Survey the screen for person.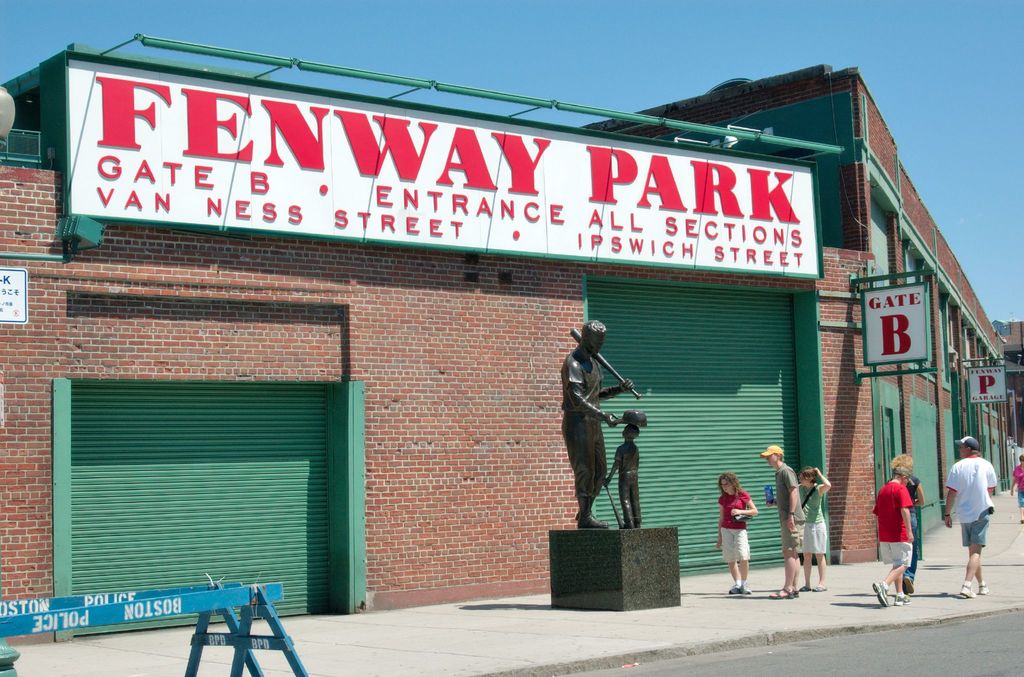
Survey found: rect(801, 464, 832, 593).
